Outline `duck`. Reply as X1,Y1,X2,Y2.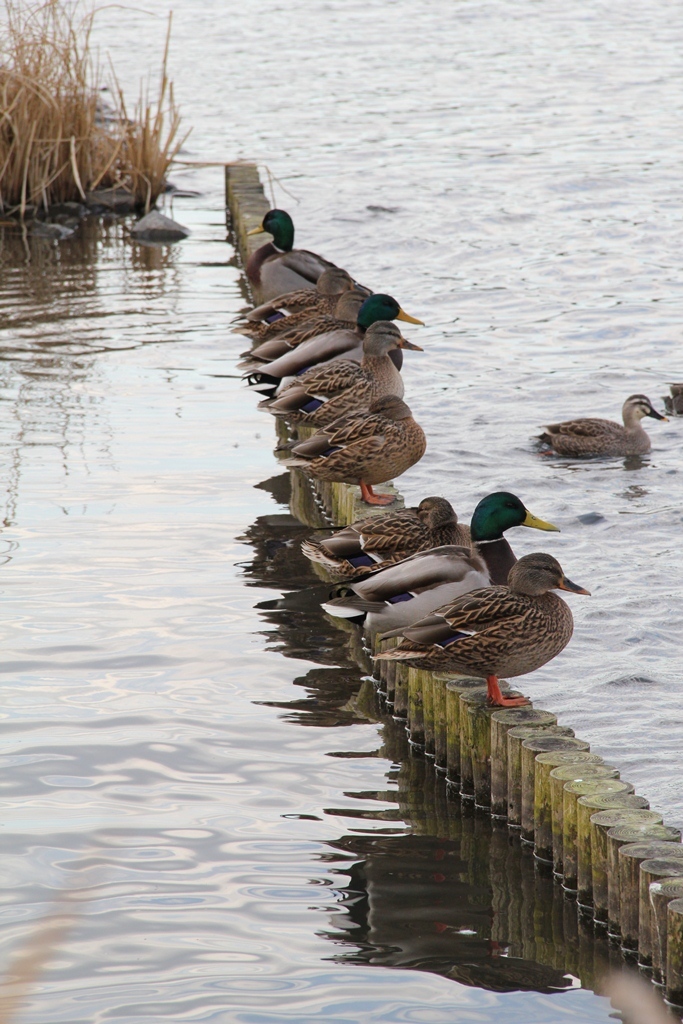
129,205,193,242.
